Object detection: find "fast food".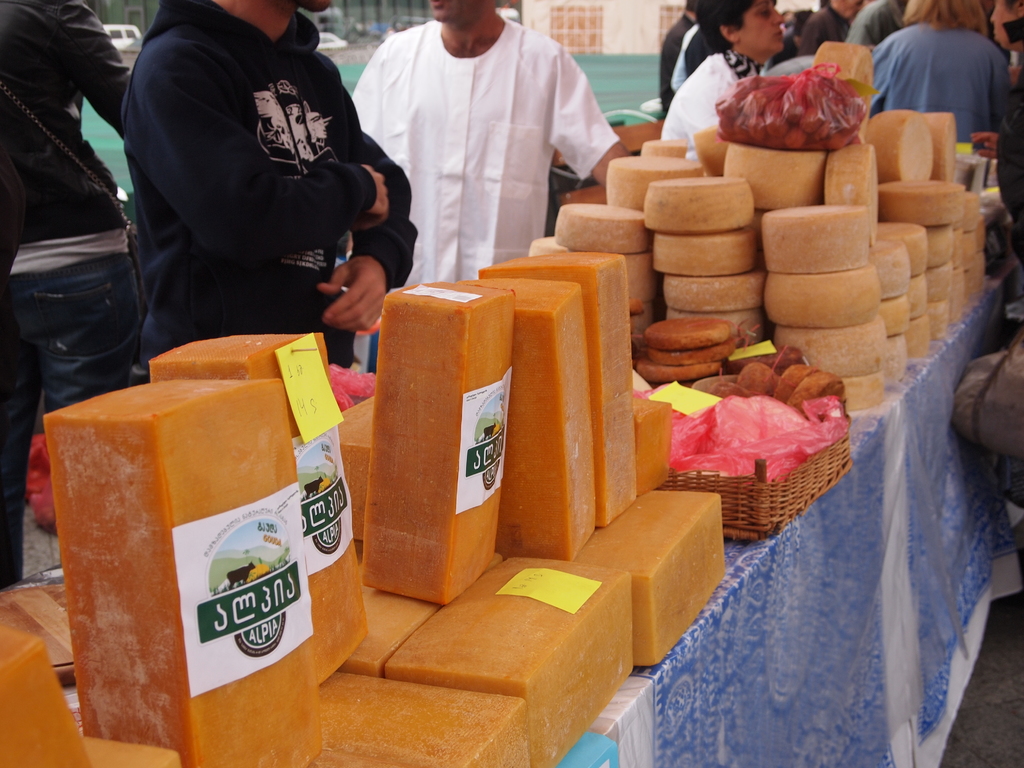
l=338, t=554, r=502, b=683.
